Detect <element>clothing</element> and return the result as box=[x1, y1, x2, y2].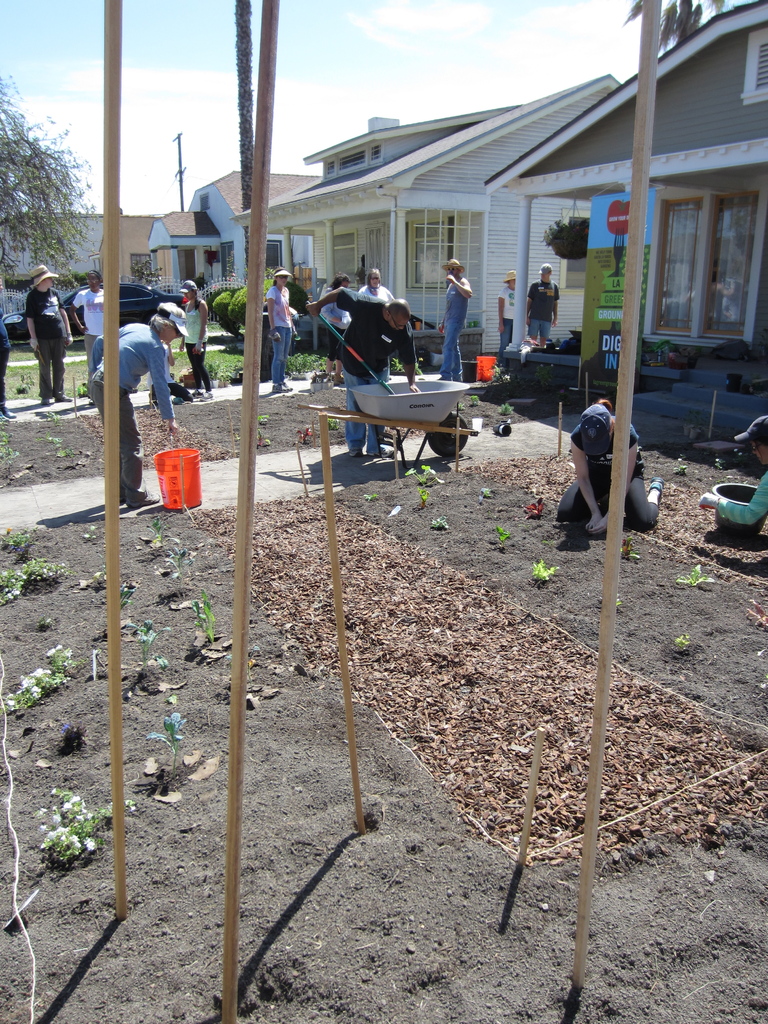
box=[333, 287, 408, 450].
